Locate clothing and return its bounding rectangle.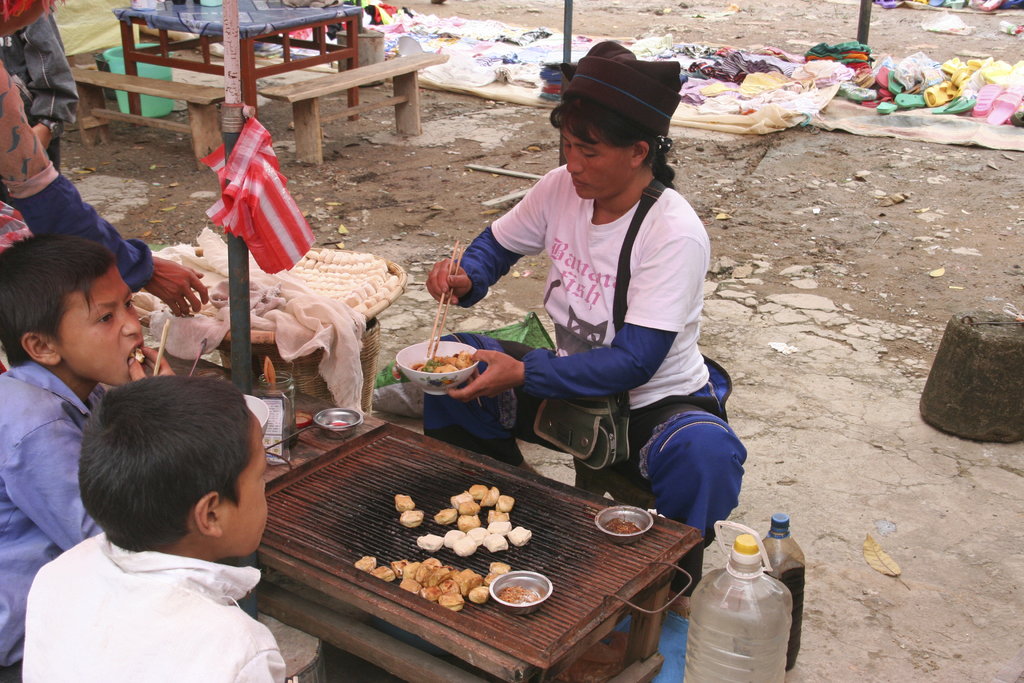
left=23, top=547, right=283, bottom=682.
